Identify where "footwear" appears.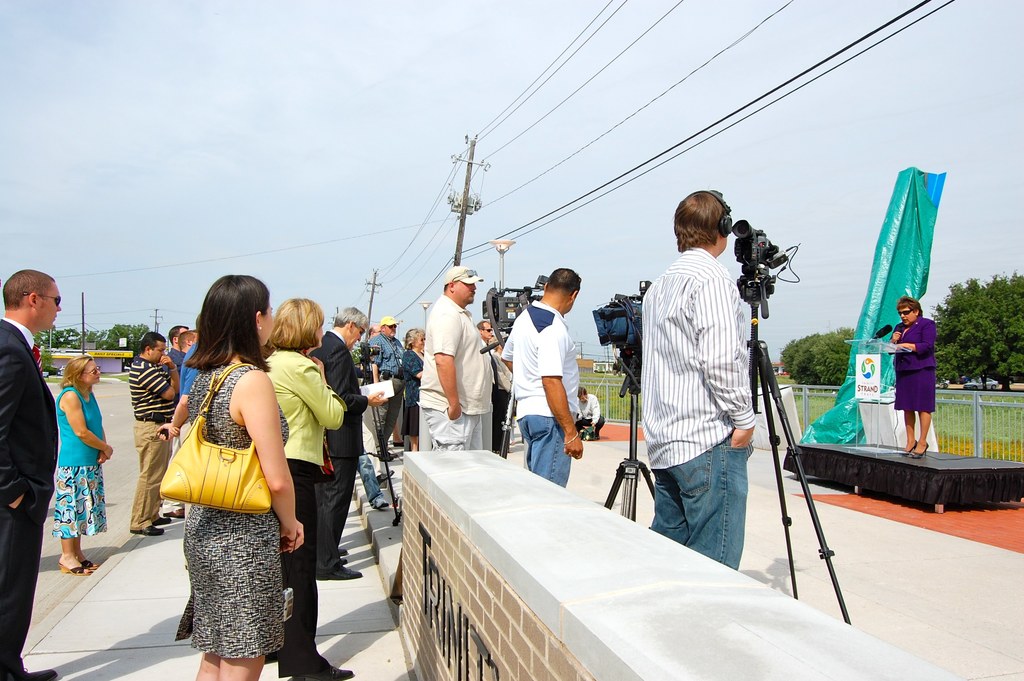
Appears at (25, 670, 58, 680).
